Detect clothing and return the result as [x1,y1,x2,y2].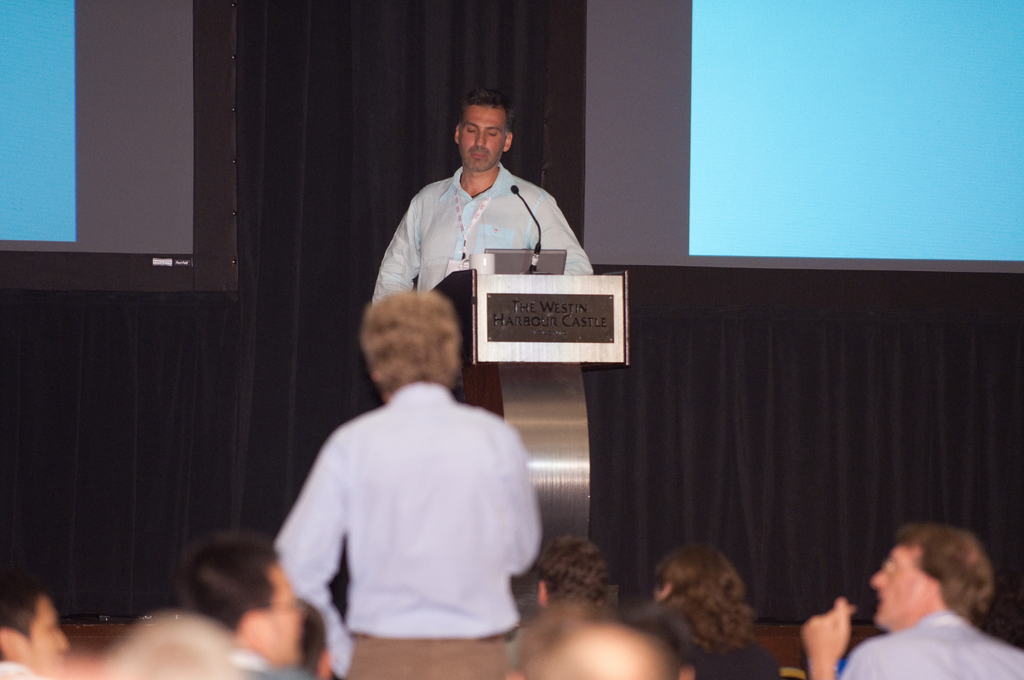
[278,350,541,652].
